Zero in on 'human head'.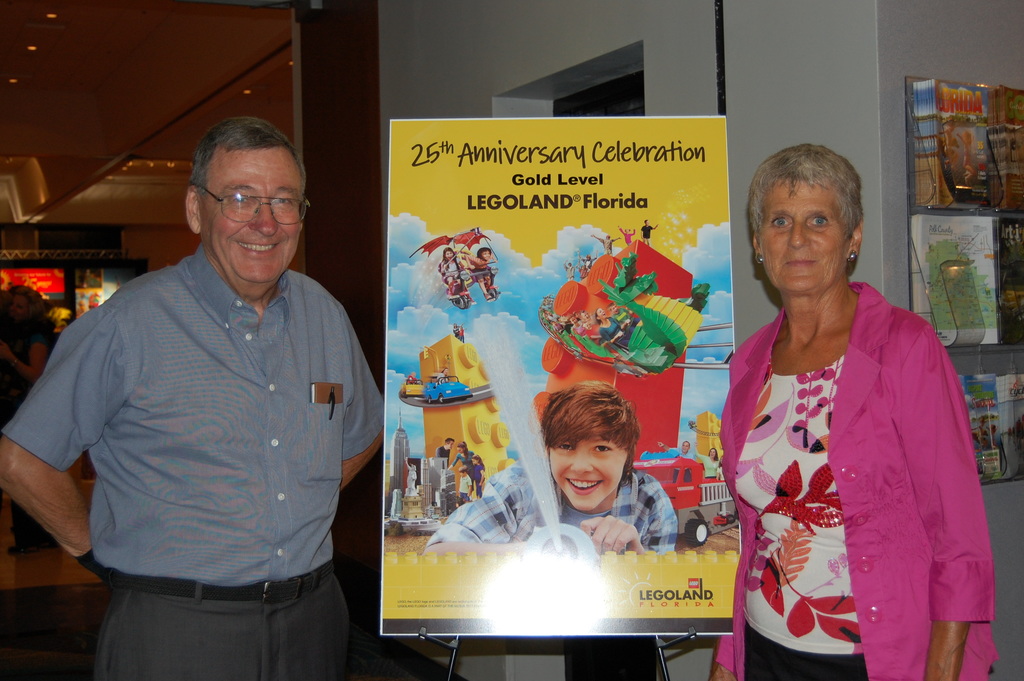
Zeroed in: crop(604, 302, 621, 316).
